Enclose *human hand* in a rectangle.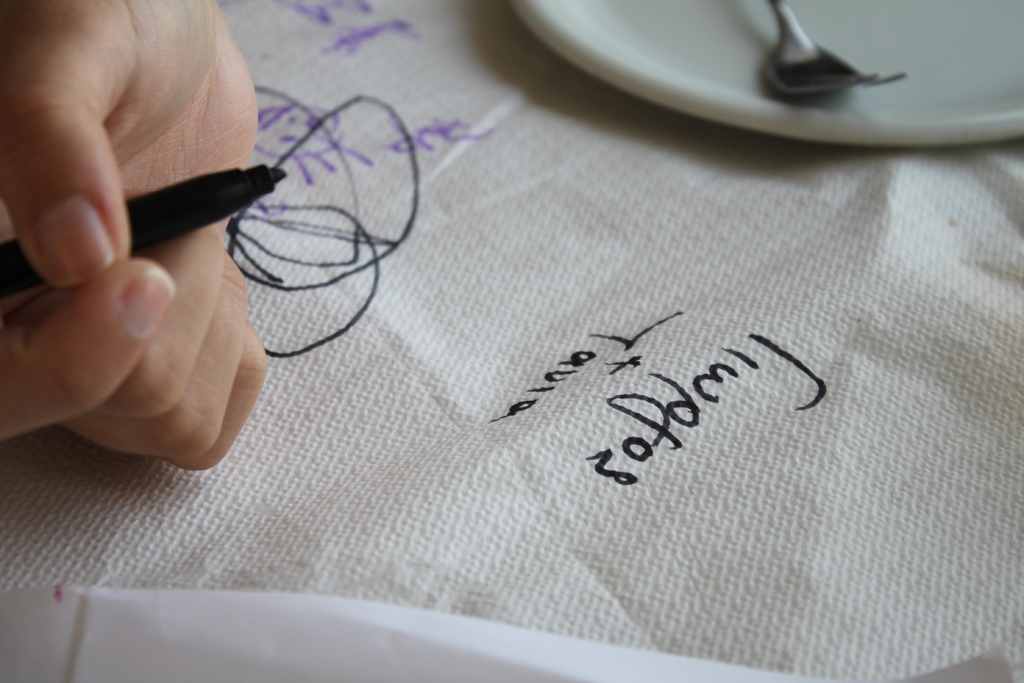
Rect(0, 15, 269, 373).
